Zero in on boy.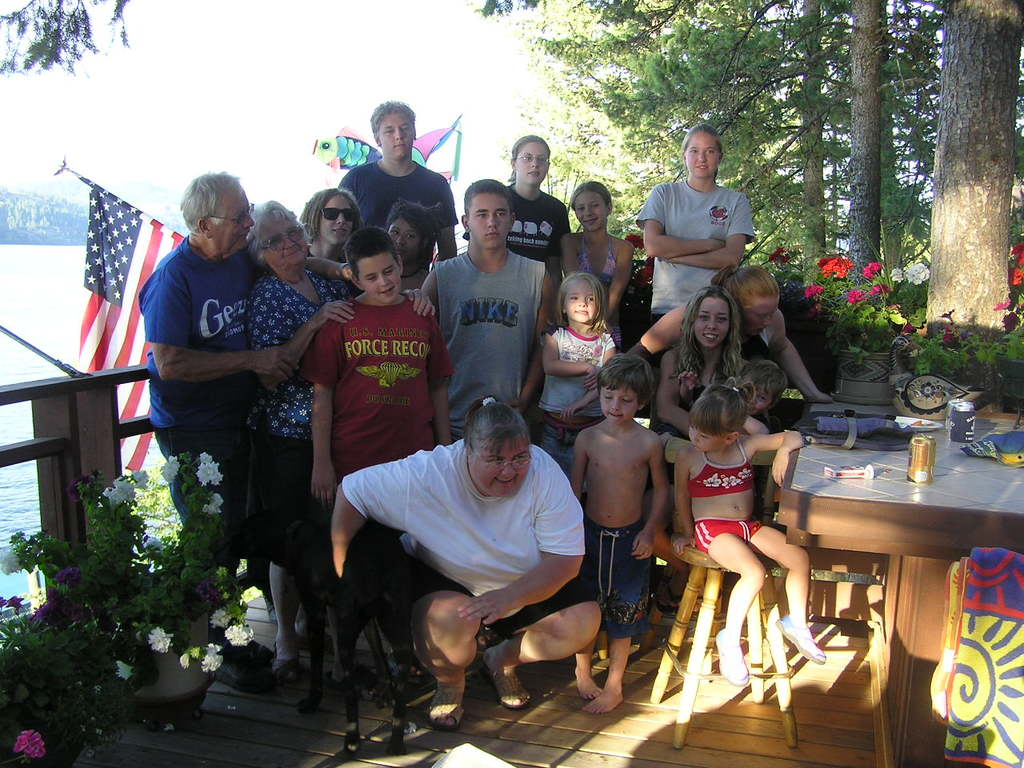
Zeroed in: <box>293,225,461,703</box>.
